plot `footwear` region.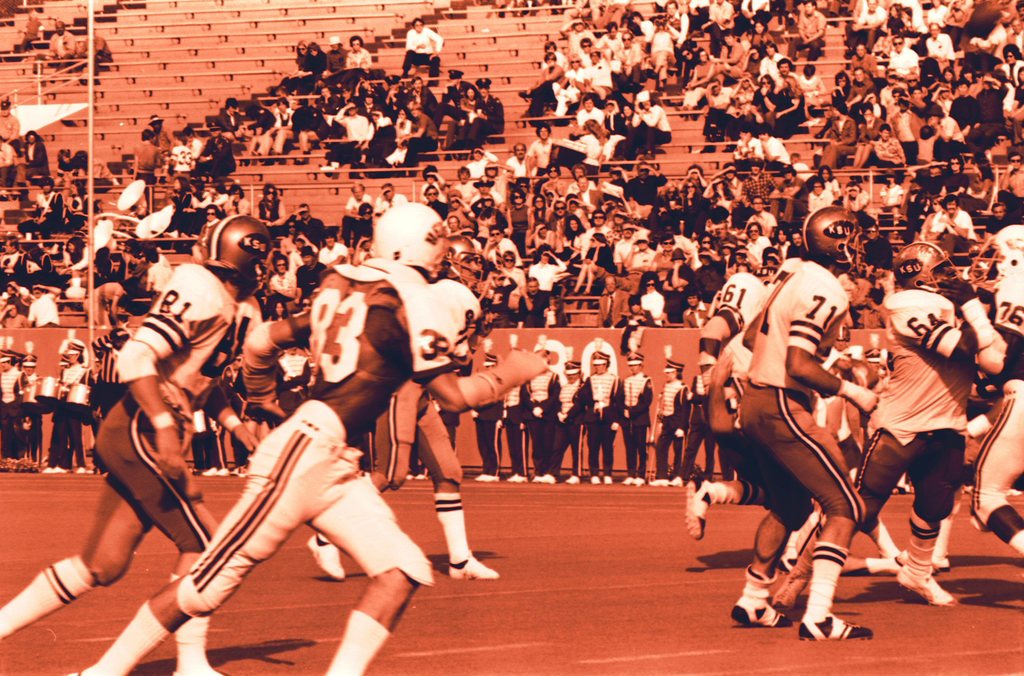
Plotted at locate(591, 476, 598, 483).
